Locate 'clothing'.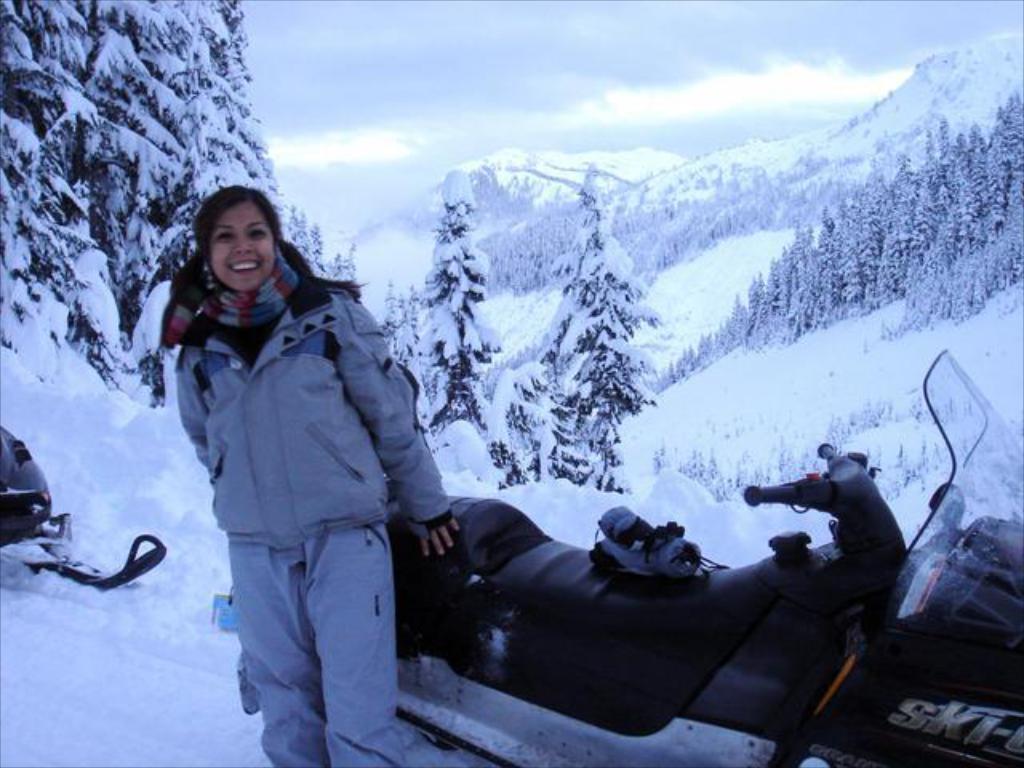
Bounding box: 166 187 453 739.
